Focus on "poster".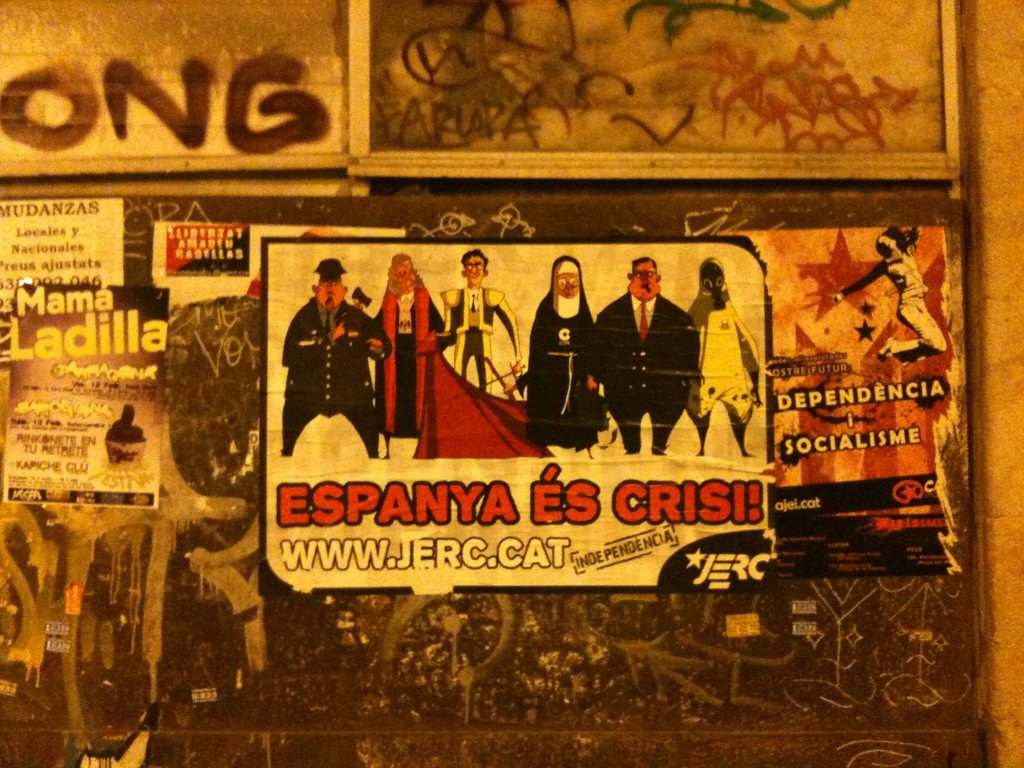
Focused at select_region(0, 196, 124, 316).
